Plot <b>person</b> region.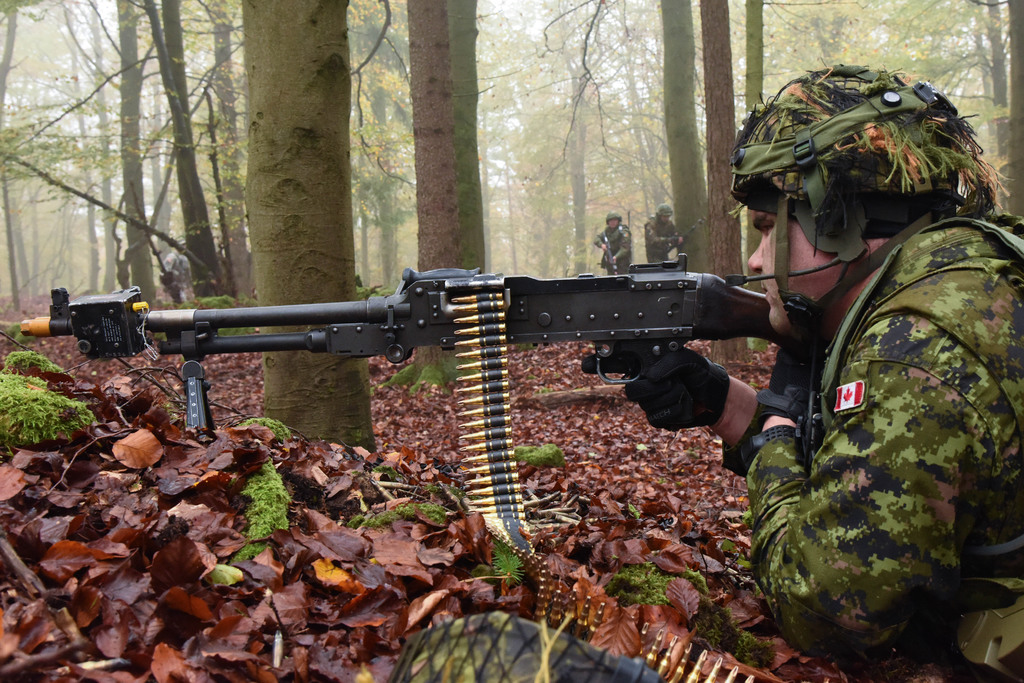
Plotted at [left=579, top=62, right=1023, bottom=682].
